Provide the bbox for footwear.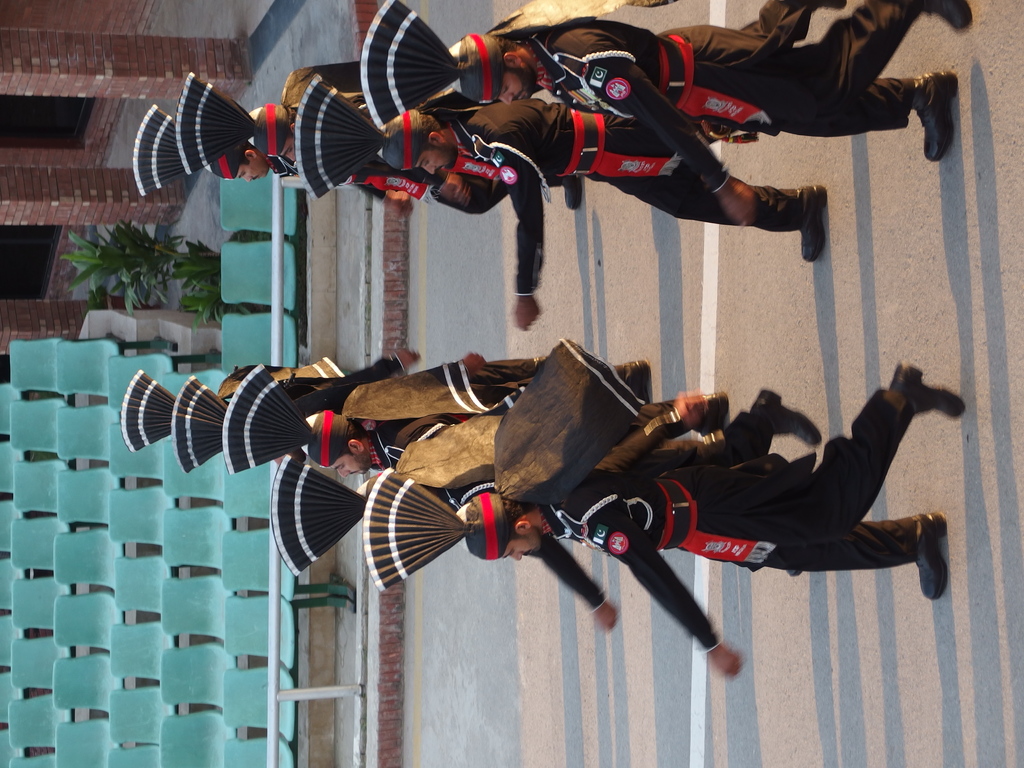
(left=746, top=384, right=831, bottom=451).
